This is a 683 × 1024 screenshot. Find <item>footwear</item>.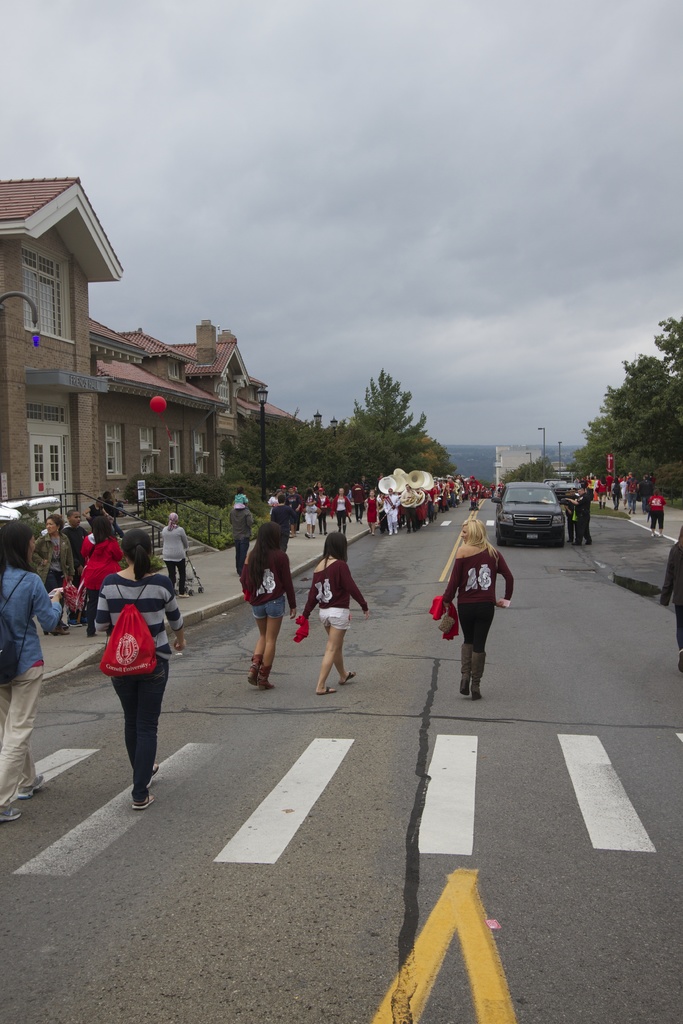
Bounding box: (138, 757, 163, 783).
